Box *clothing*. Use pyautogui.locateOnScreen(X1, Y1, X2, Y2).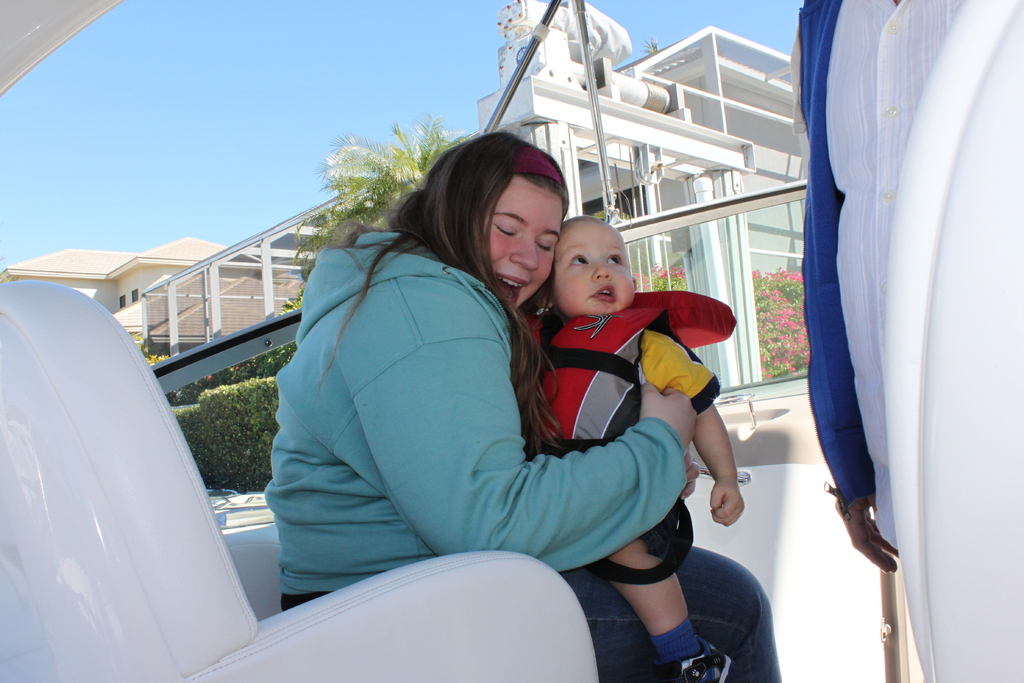
pyautogui.locateOnScreen(570, 544, 776, 682).
